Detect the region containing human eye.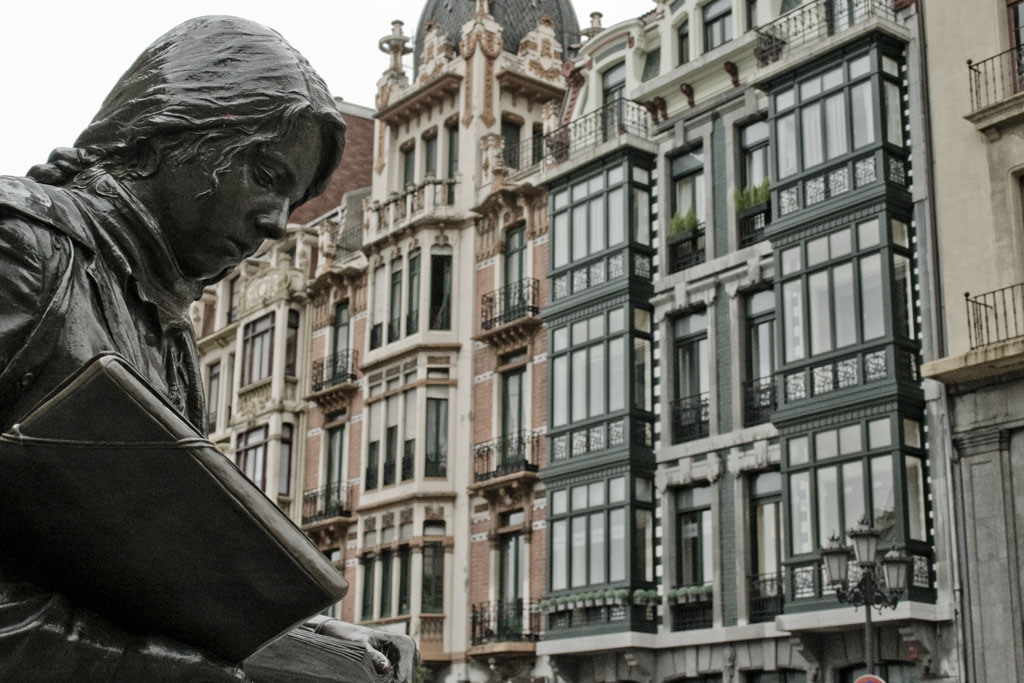
x1=254, y1=162, x2=281, y2=189.
